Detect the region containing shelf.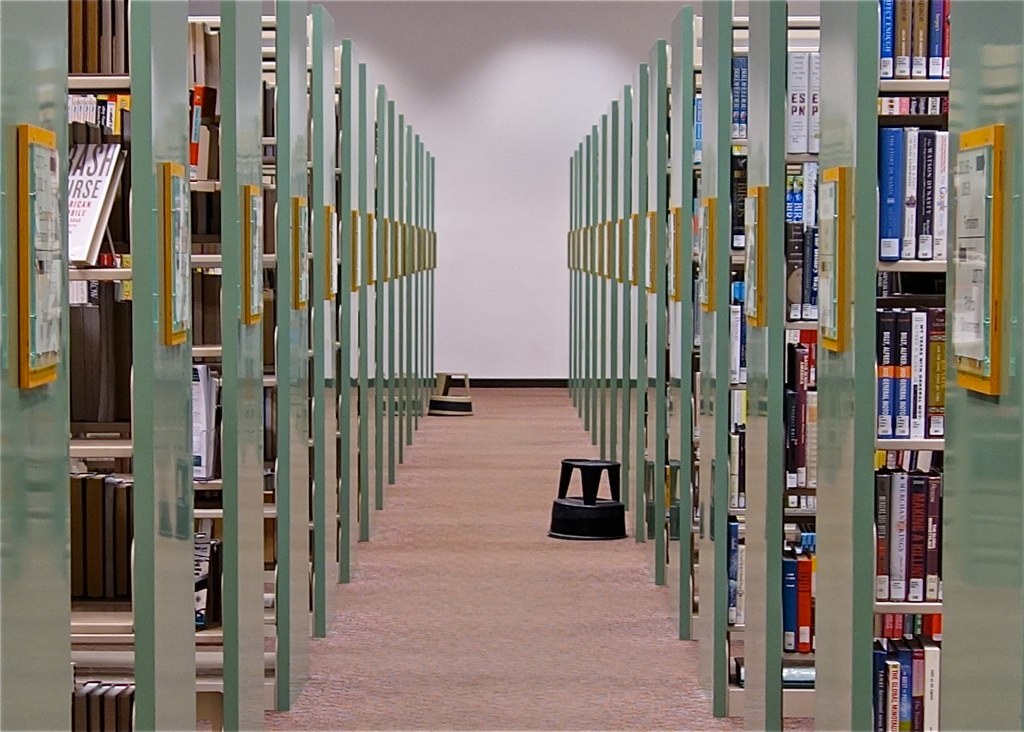
769, 508, 822, 696.
